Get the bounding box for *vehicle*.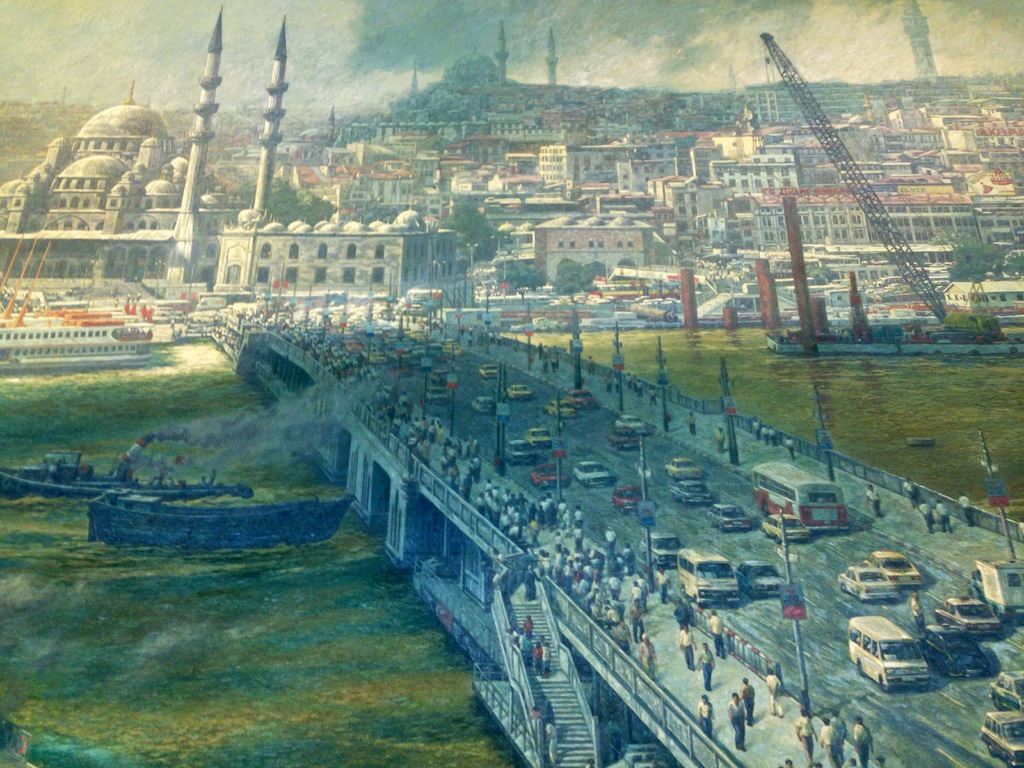
752:457:854:532.
